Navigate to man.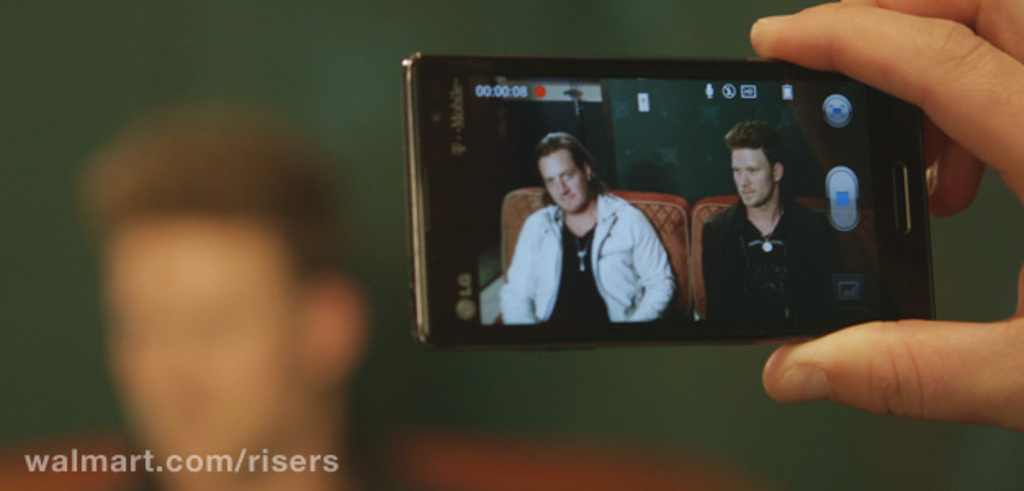
Navigation target: (491, 119, 685, 316).
